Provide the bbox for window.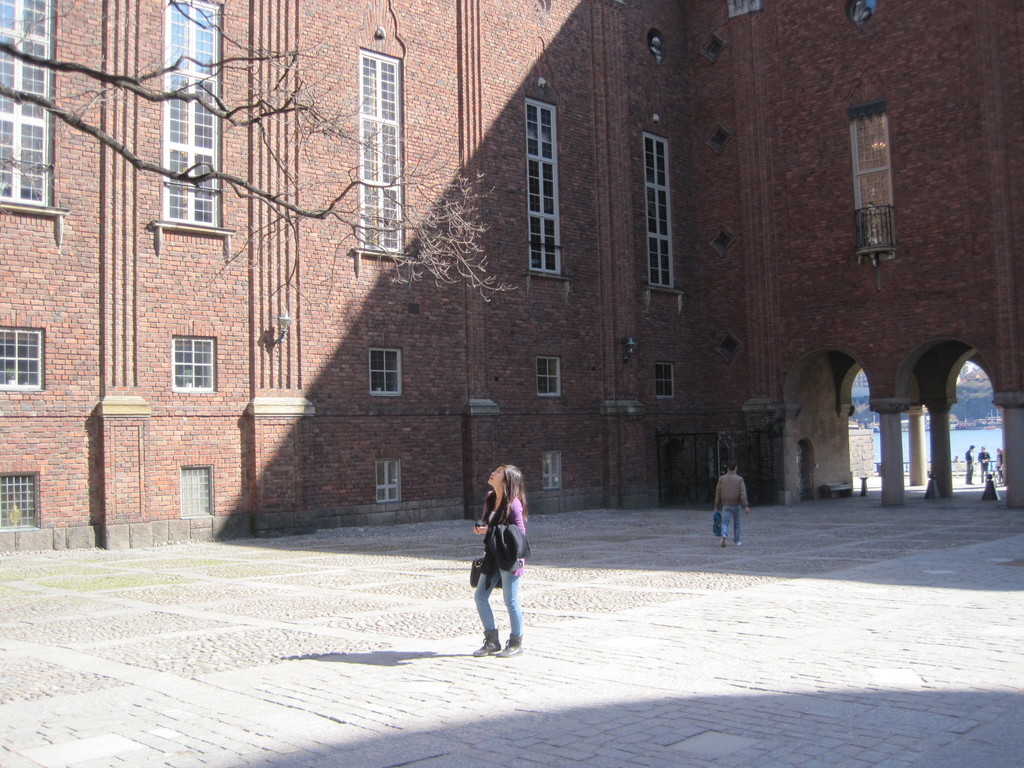
[174, 333, 218, 394].
